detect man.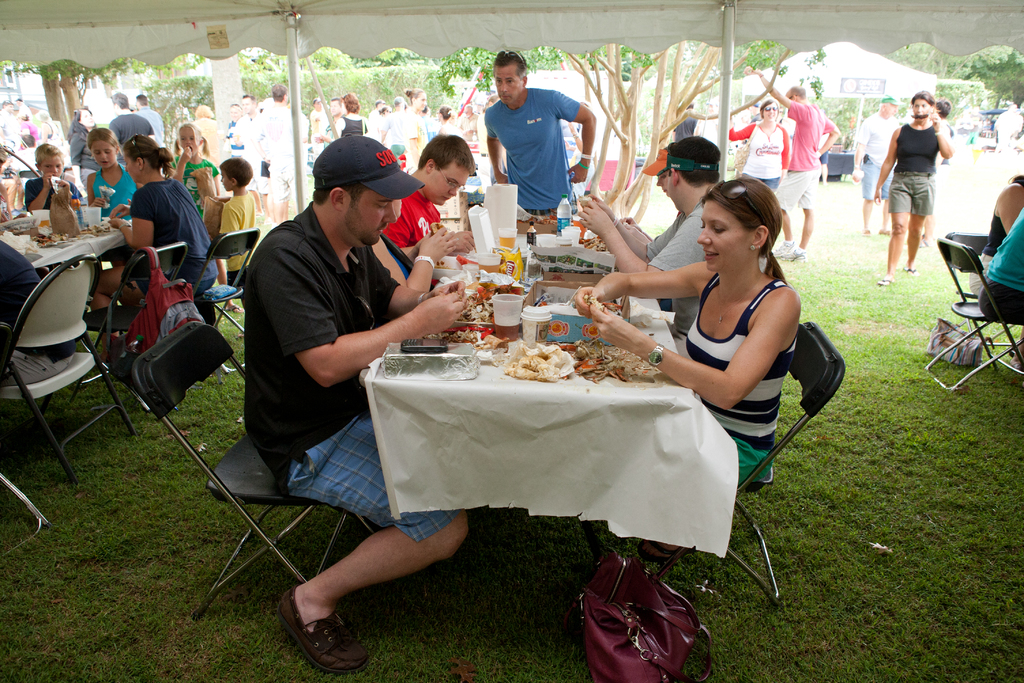
Detected at locate(232, 132, 474, 677).
